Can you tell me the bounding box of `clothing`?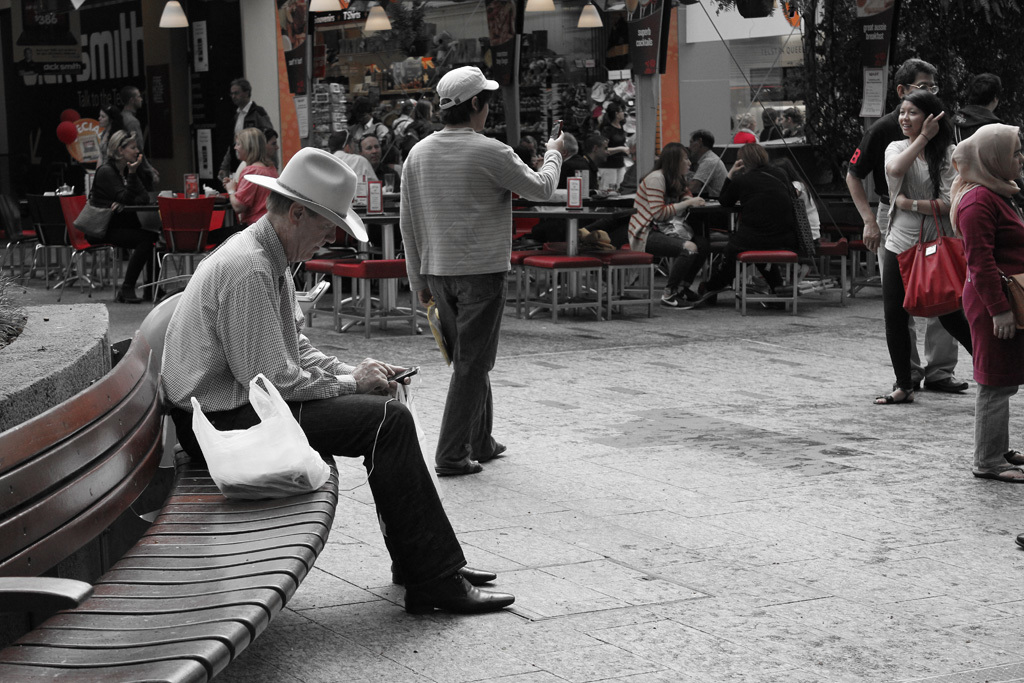
<region>791, 180, 821, 246</region>.
